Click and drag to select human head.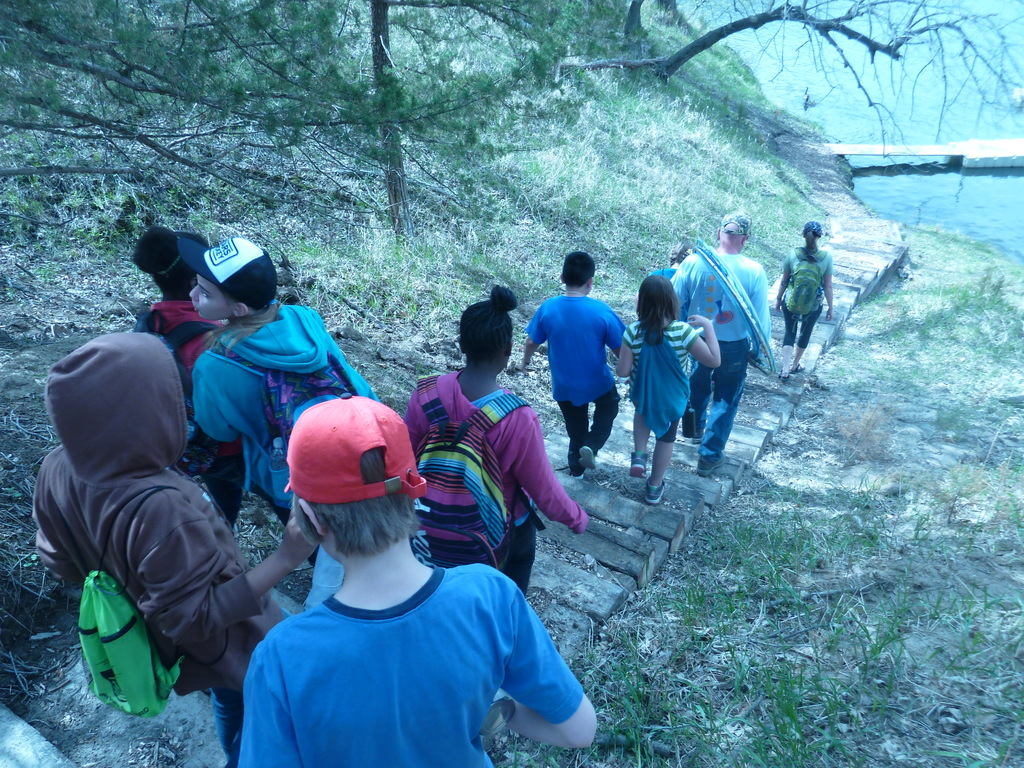
Selection: BBox(561, 252, 593, 296).
